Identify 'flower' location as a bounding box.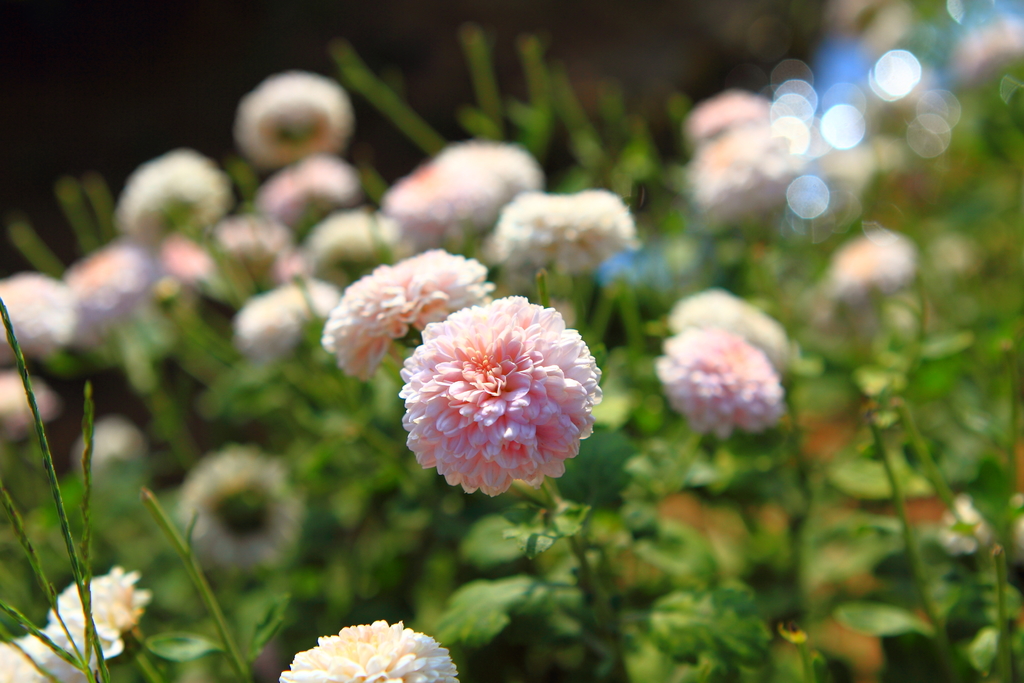
Rect(829, 234, 920, 302).
